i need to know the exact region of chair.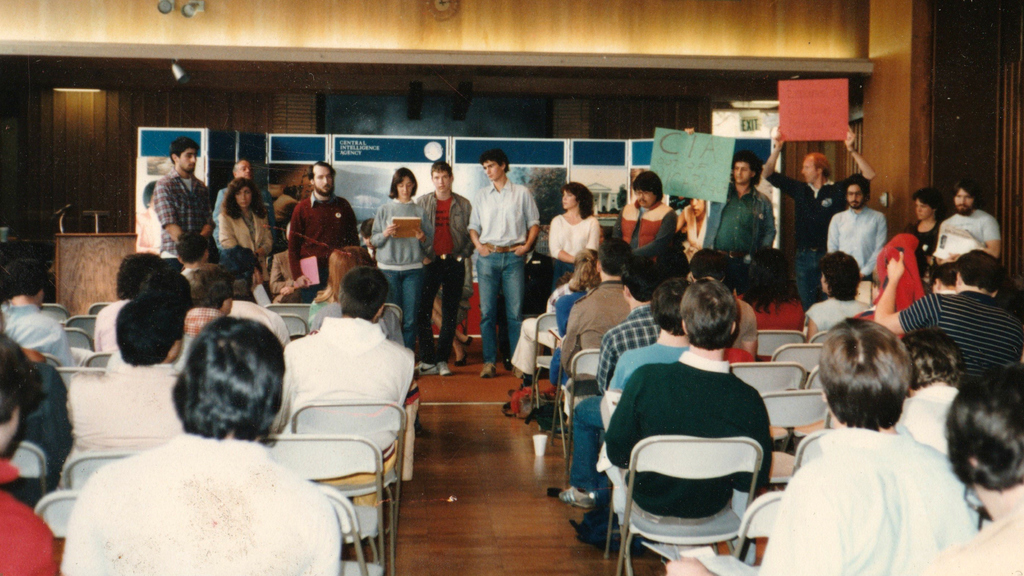
Region: 316,484,387,575.
